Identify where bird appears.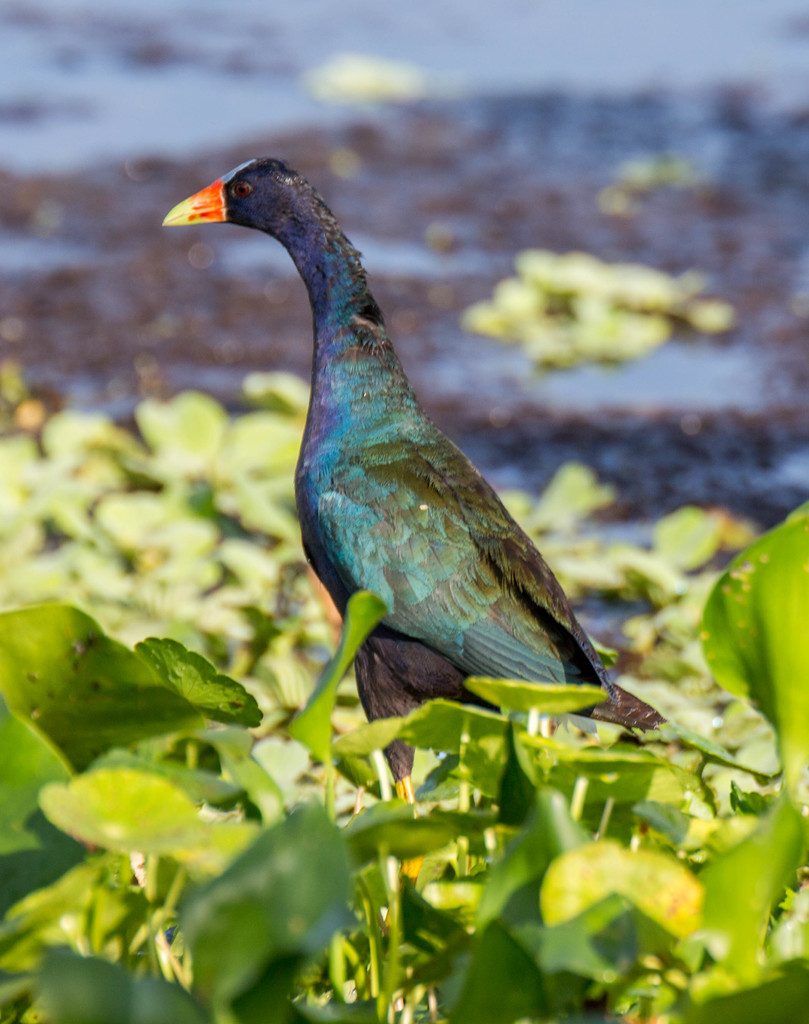
Appears at pyautogui.locateOnScreen(143, 143, 701, 801).
